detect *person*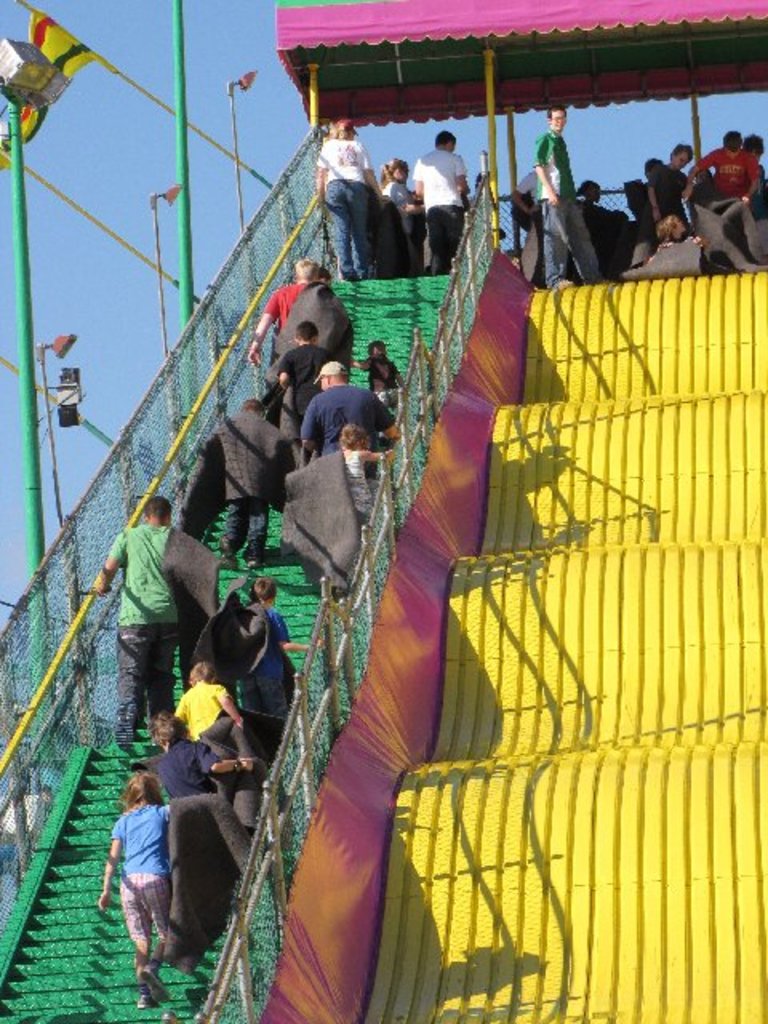
crop(168, 653, 245, 774)
